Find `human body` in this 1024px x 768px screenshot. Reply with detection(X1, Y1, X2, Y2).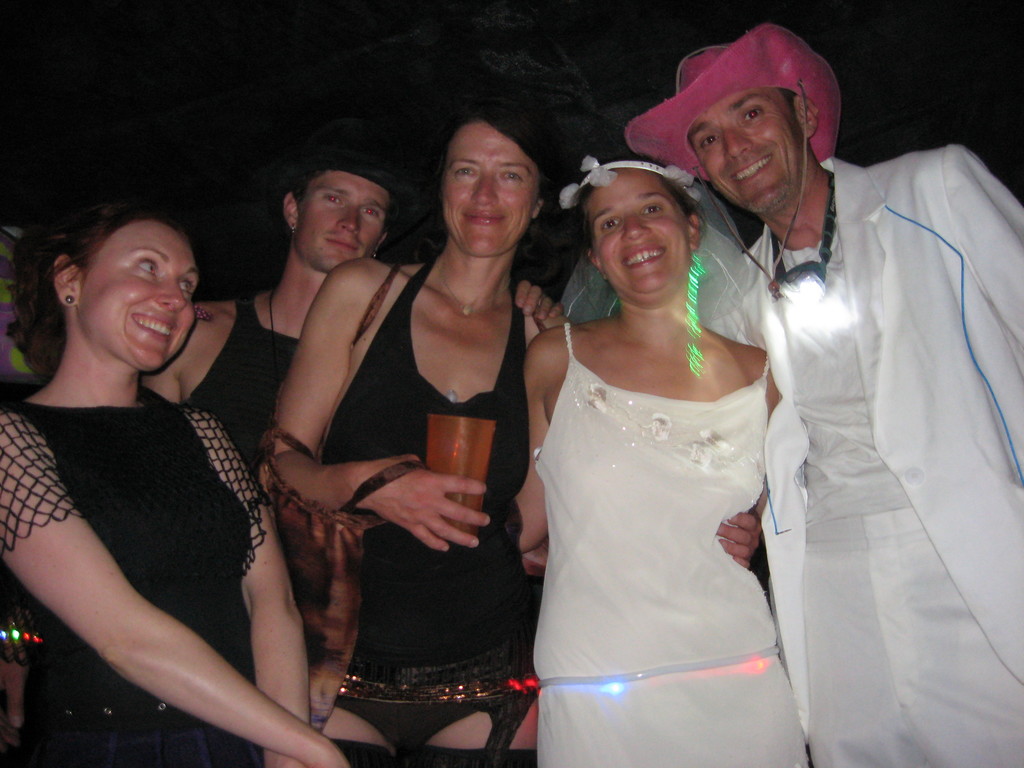
detection(139, 281, 315, 536).
